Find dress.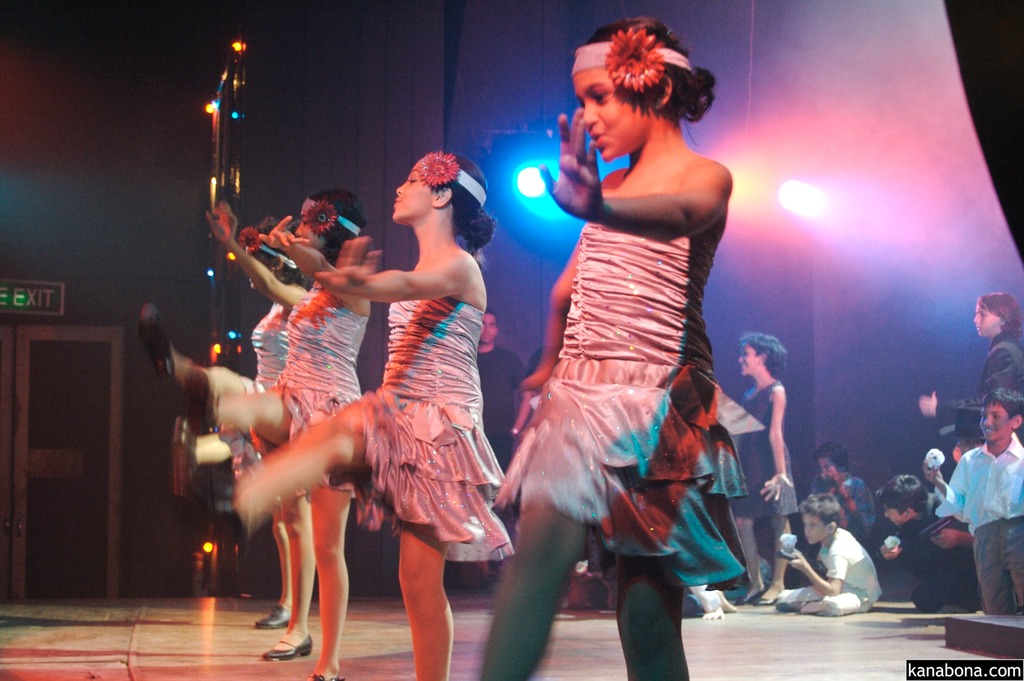
bbox=[742, 380, 802, 518].
